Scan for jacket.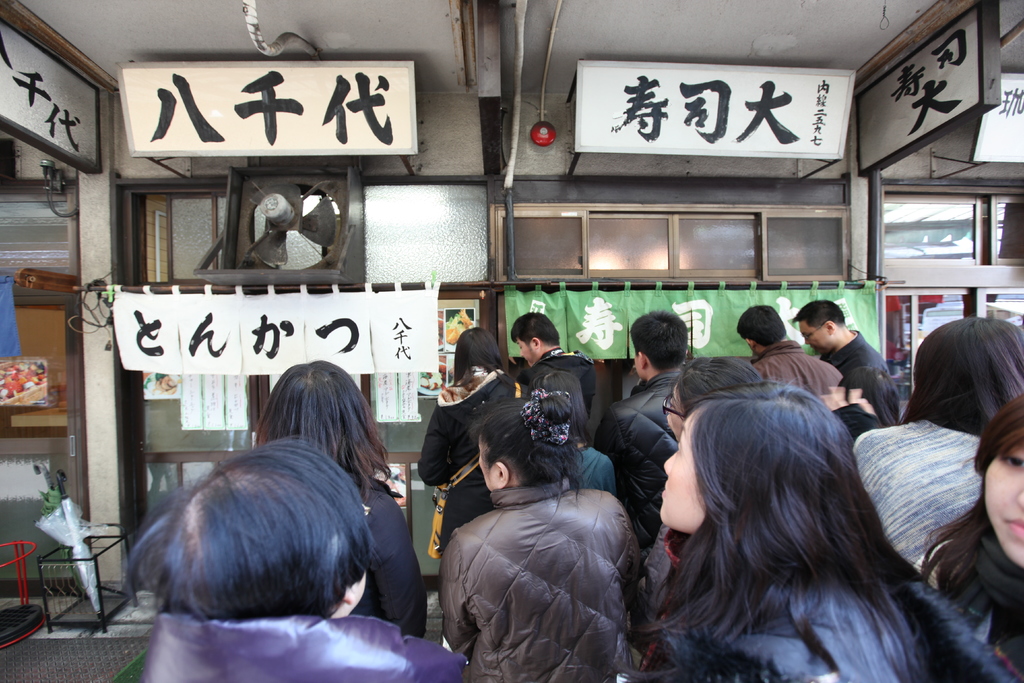
Scan result: {"x1": 408, "y1": 357, "x2": 530, "y2": 555}.
